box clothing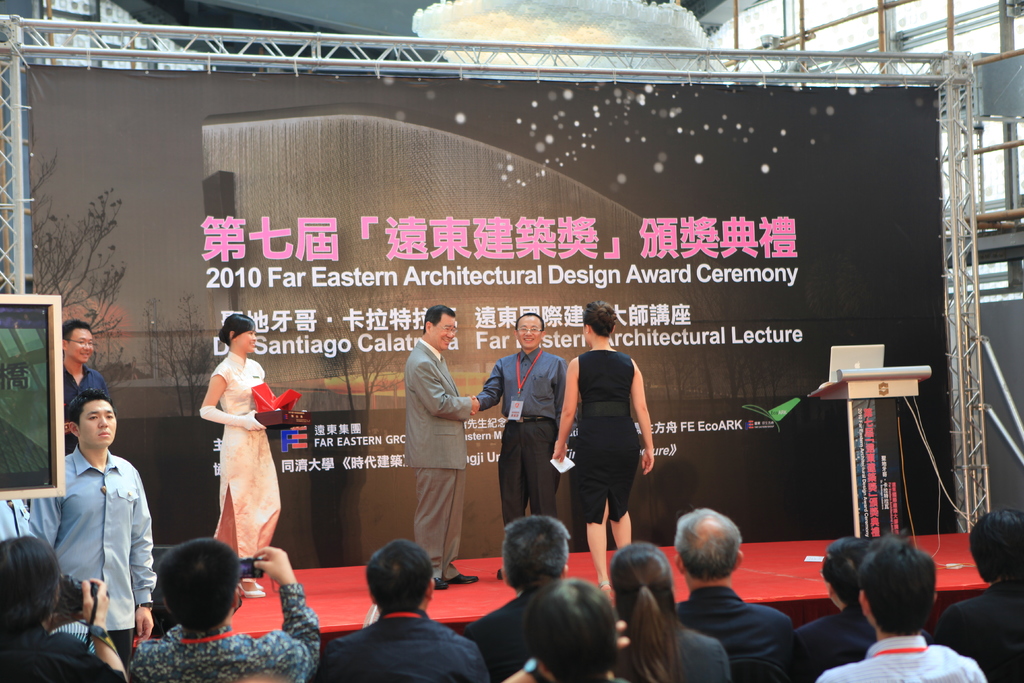
bbox=[115, 582, 323, 682]
